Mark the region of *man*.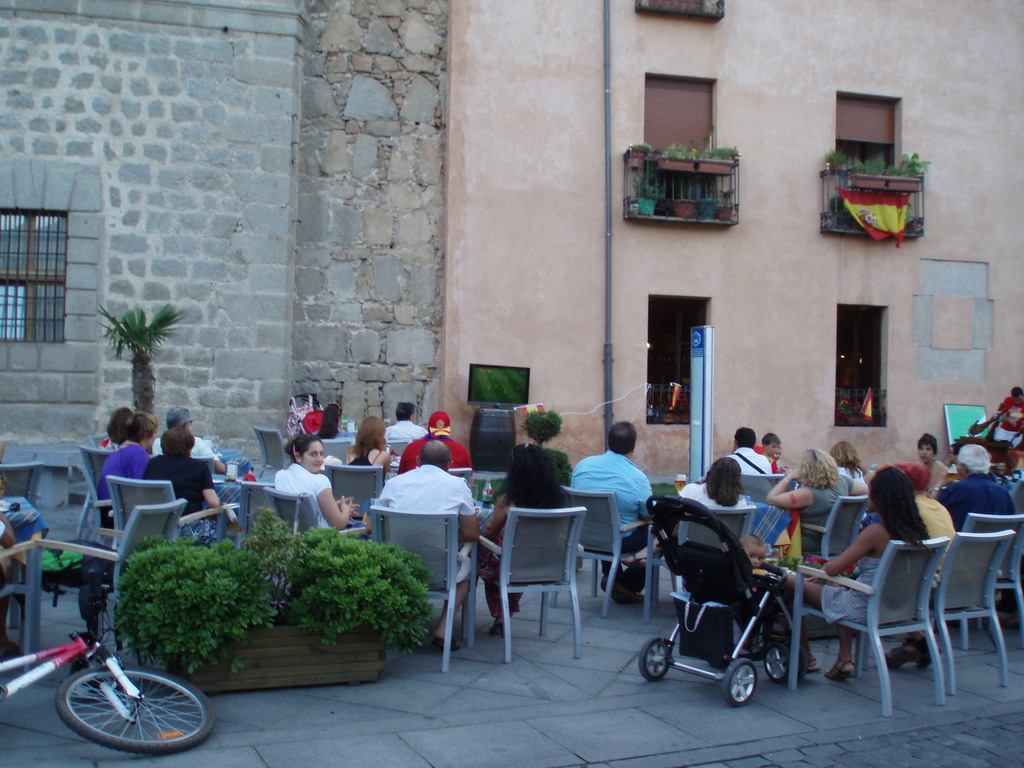
Region: l=573, t=421, r=664, b=606.
